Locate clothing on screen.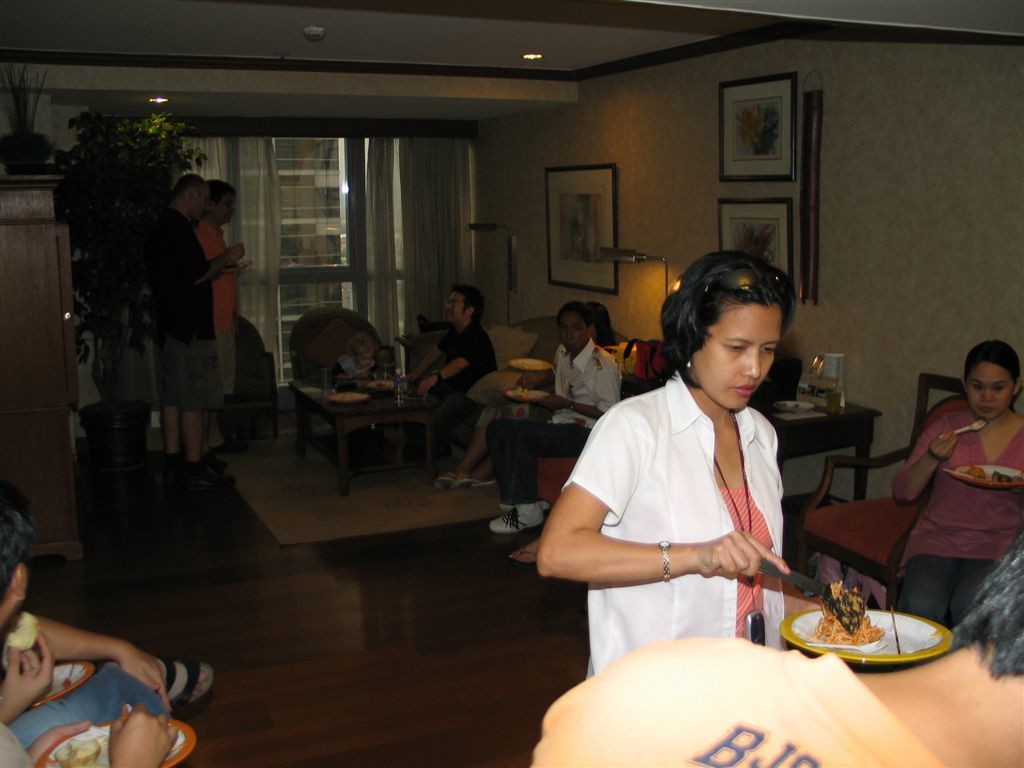
On screen at <region>577, 332, 845, 677</region>.
